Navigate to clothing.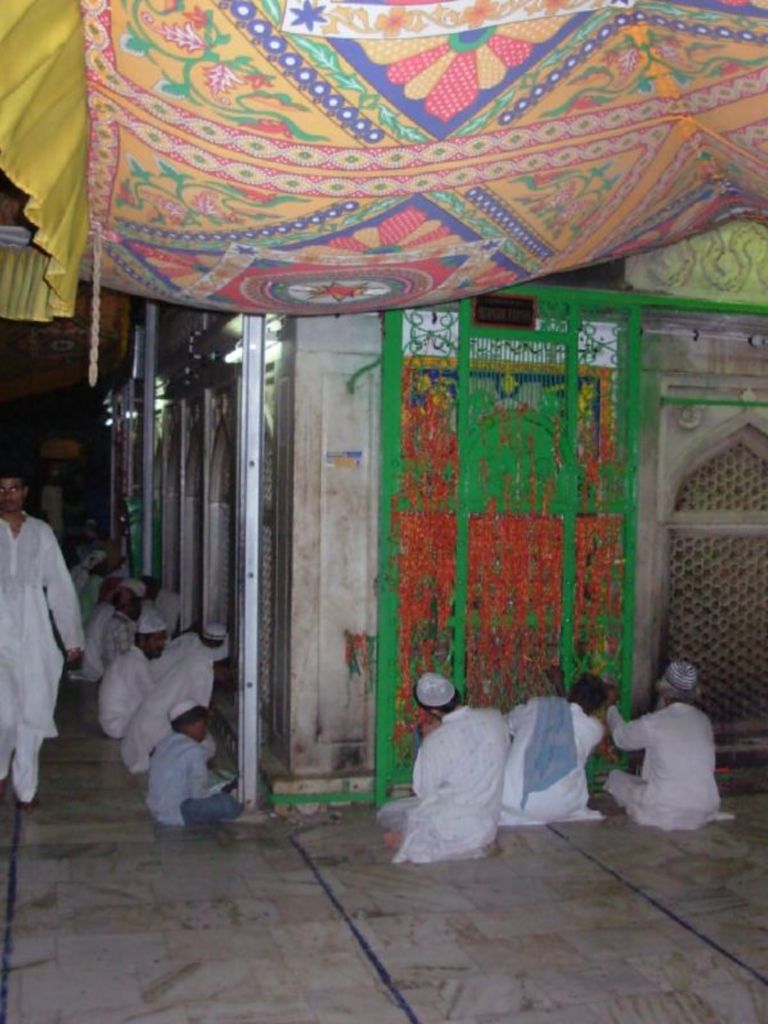
Navigation target: locate(79, 538, 174, 686).
